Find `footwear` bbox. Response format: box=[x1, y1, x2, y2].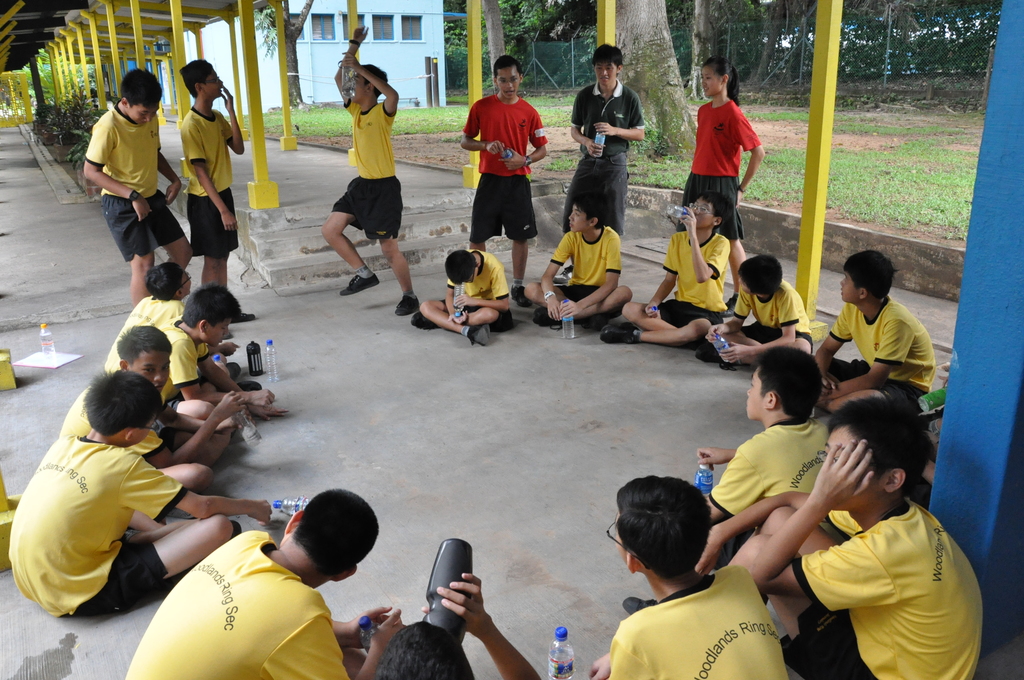
box=[602, 320, 636, 345].
